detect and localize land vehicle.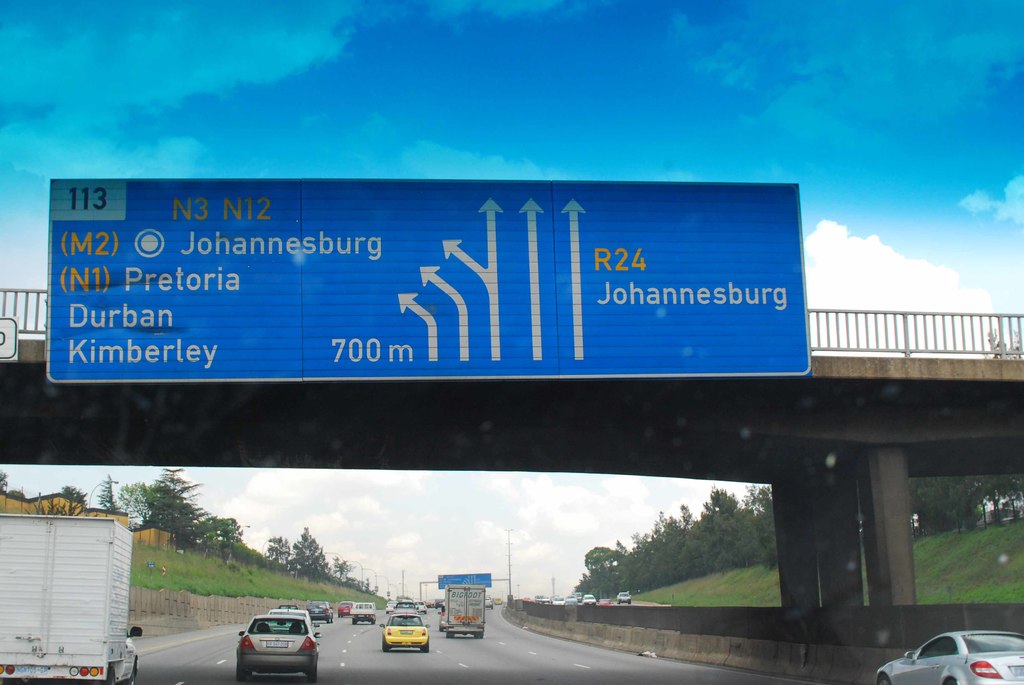
Localized at <bbox>400, 597, 413, 607</bbox>.
